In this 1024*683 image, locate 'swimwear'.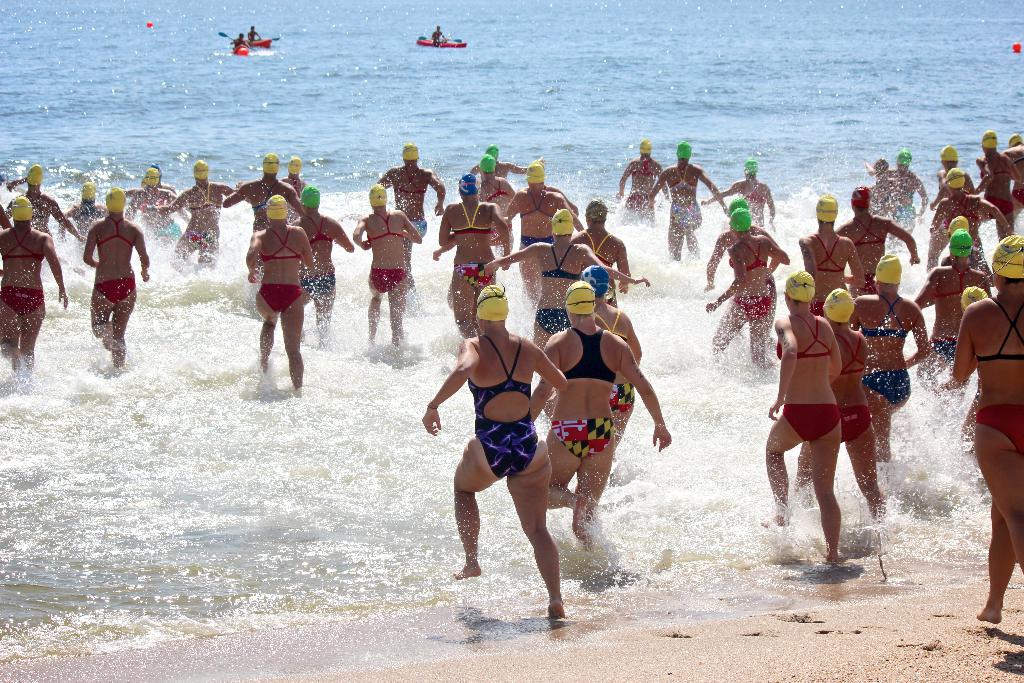
Bounding box: 95 270 136 306.
